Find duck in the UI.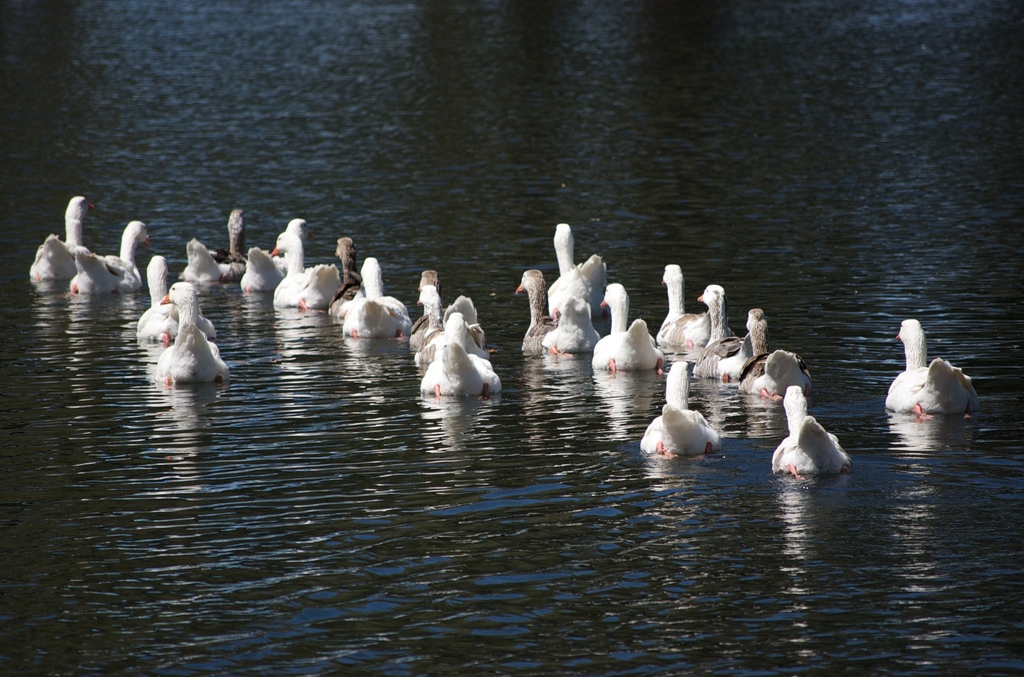
UI element at x1=548, y1=222, x2=606, y2=312.
